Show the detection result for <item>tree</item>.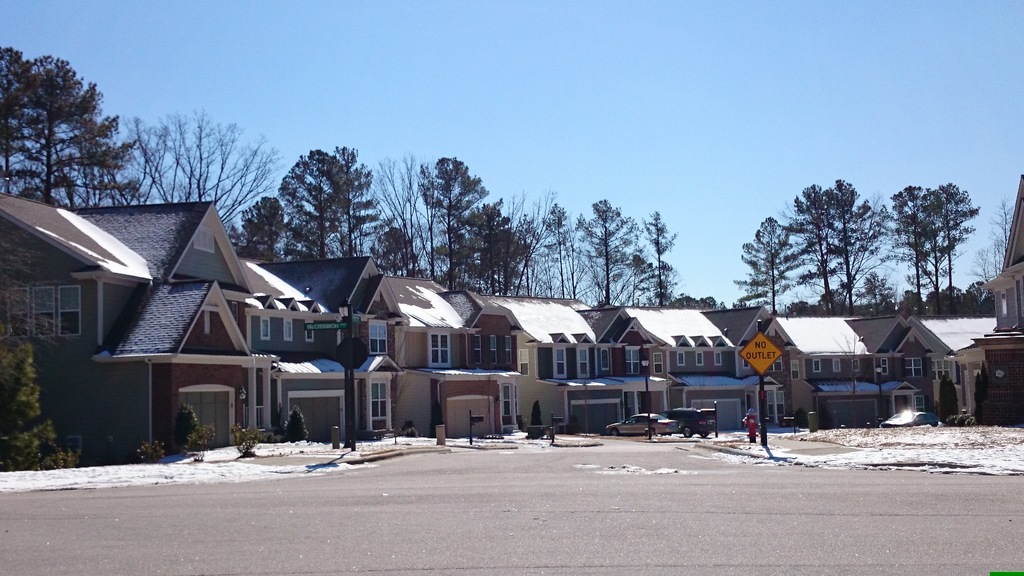
[116,108,294,223].
